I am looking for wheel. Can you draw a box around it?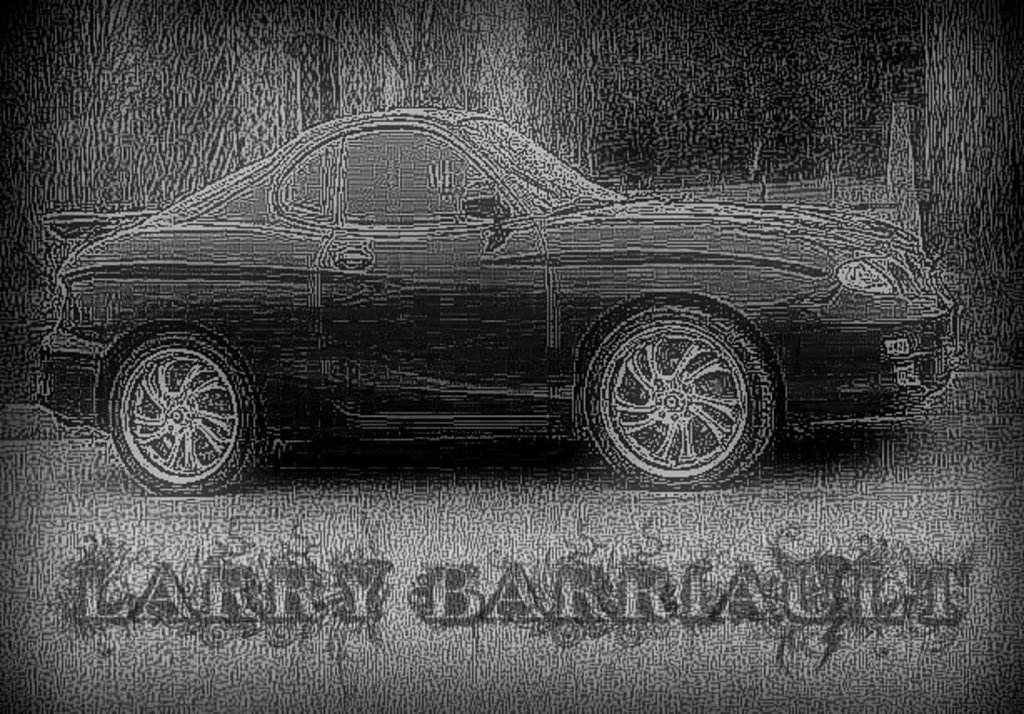
Sure, the bounding box is <box>108,319,259,502</box>.
